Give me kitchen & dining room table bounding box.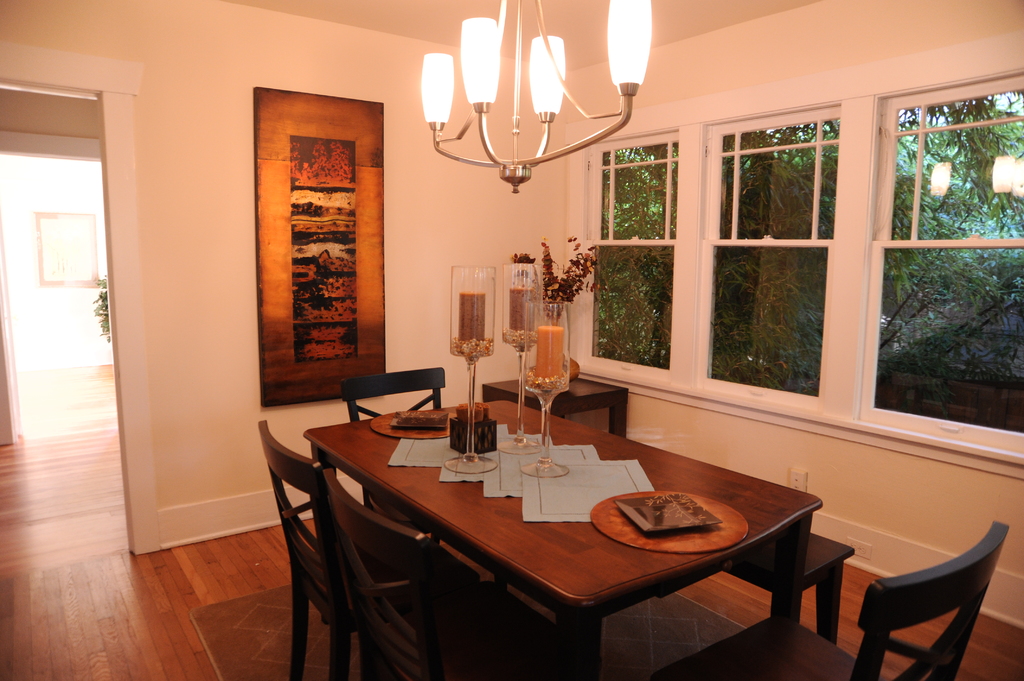
<bbox>303, 398, 823, 680</bbox>.
